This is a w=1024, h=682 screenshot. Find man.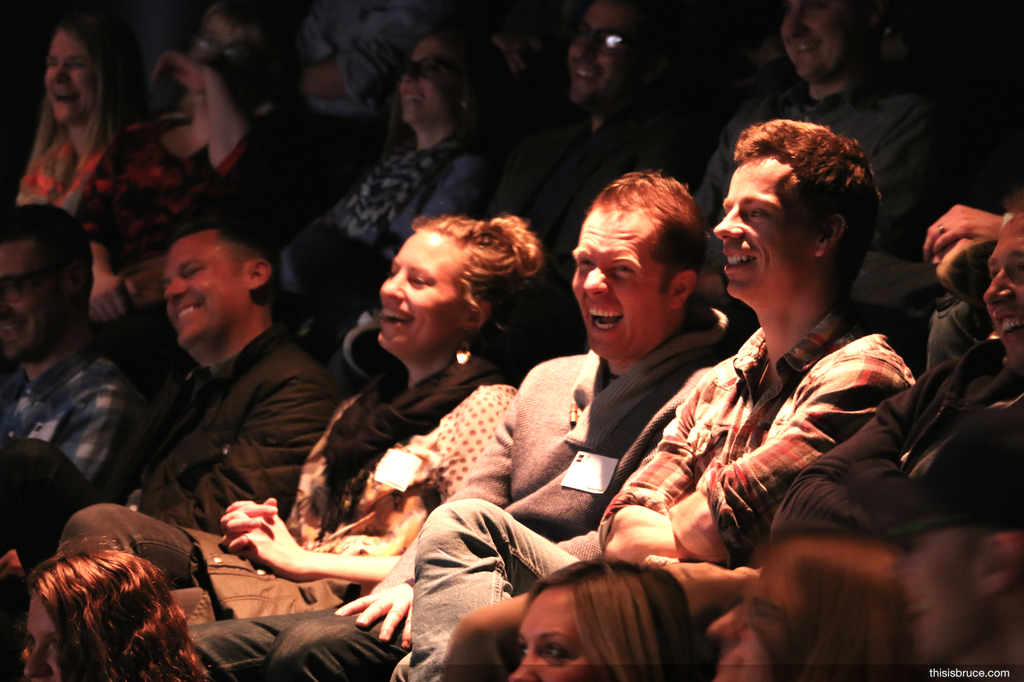
Bounding box: x1=81 y1=210 x2=361 y2=585.
